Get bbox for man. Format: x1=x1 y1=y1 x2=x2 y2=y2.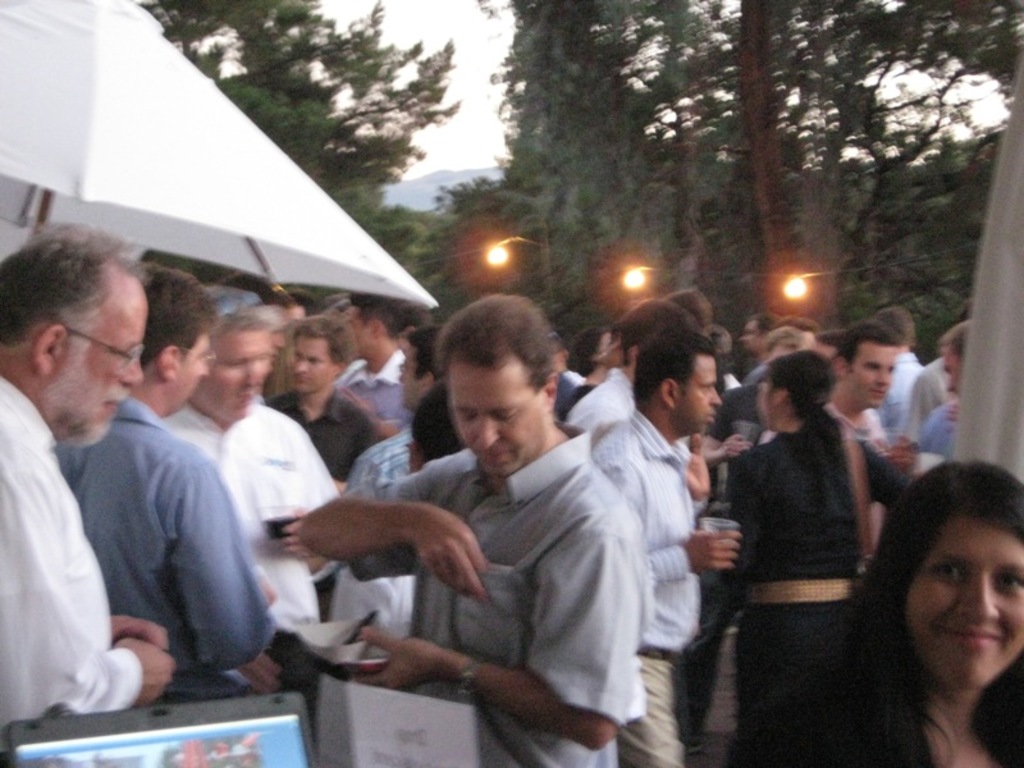
x1=172 y1=288 x2=335 y2=640.
